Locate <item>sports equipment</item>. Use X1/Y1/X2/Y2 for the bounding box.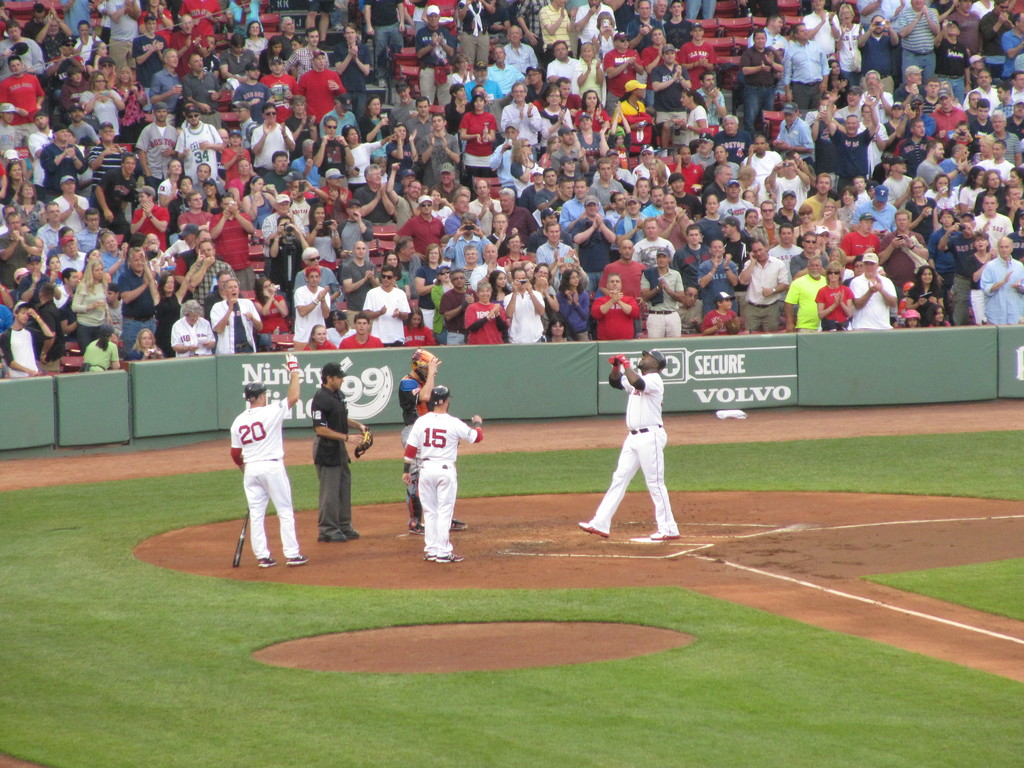
429/387/456/405.
